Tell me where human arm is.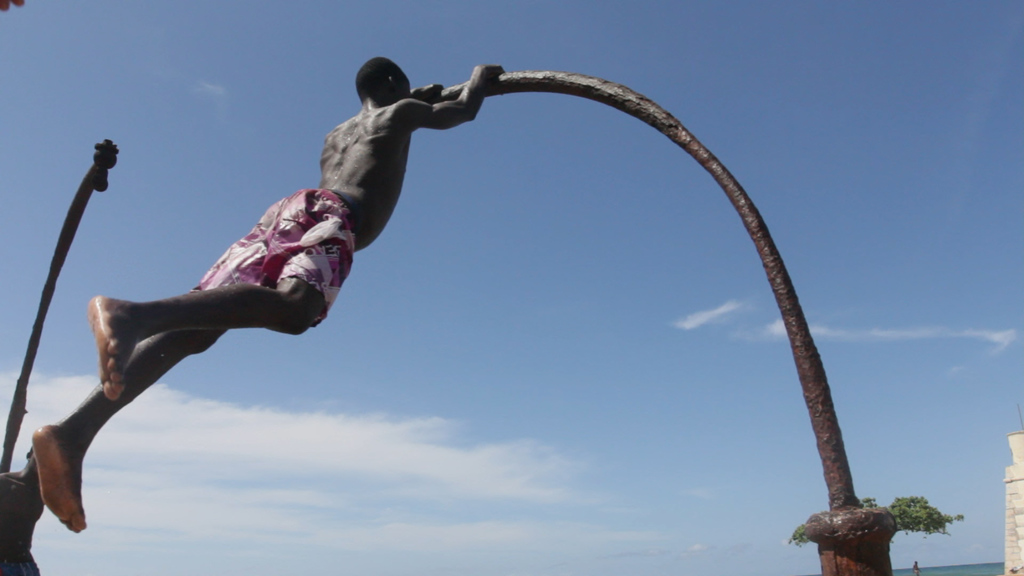
human arm is at (328, 77, 438, 141).
